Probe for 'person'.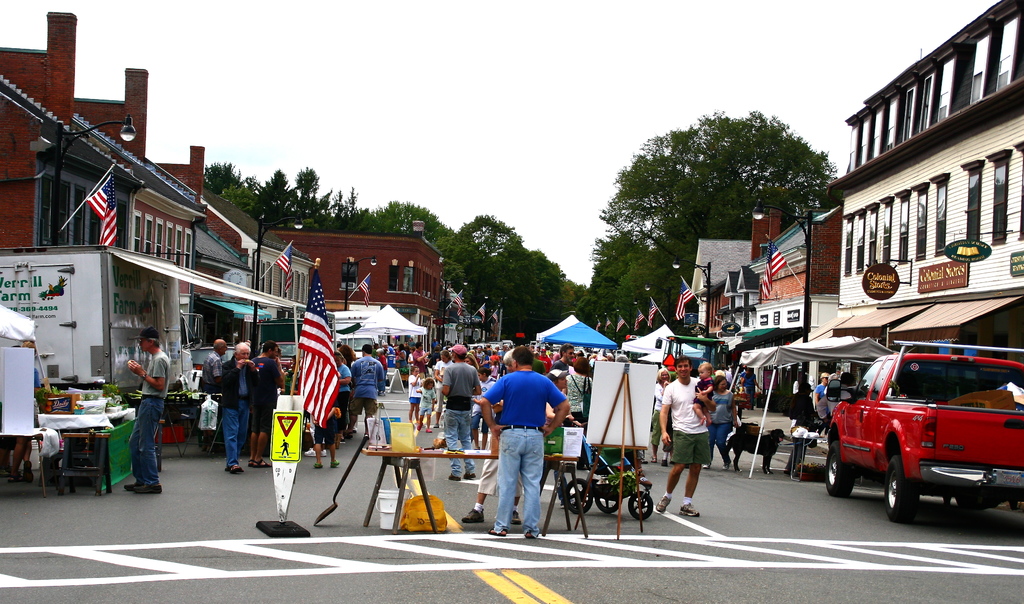
Probe result: <box>693,363,718,429</box>.
